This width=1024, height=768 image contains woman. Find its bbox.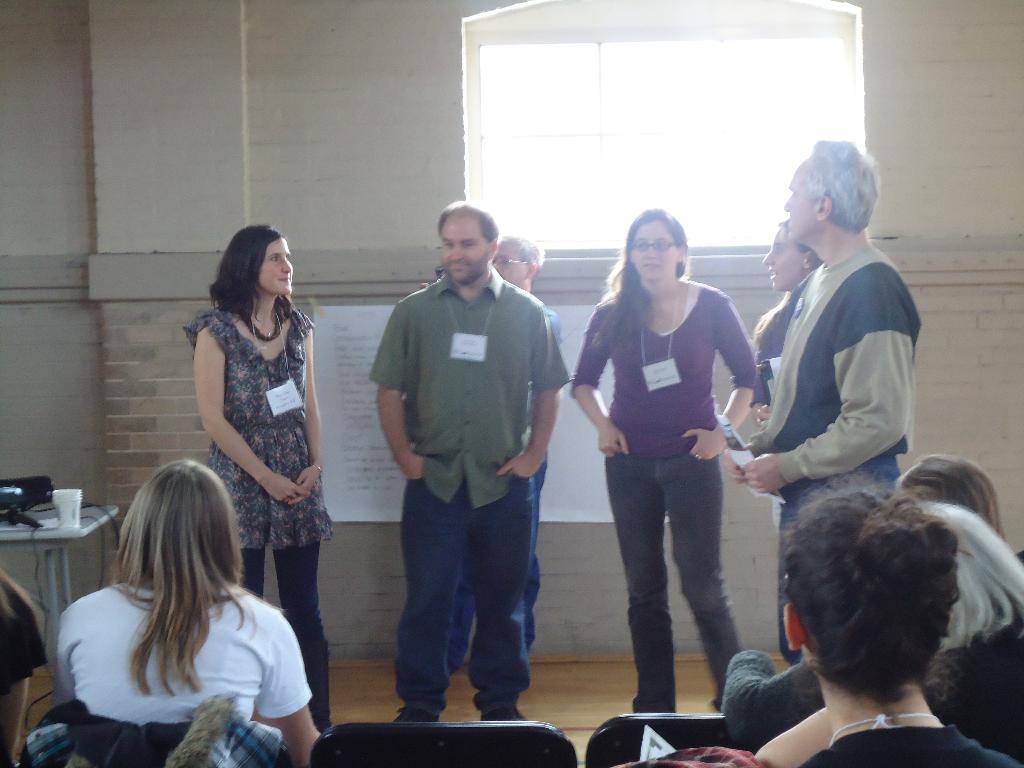
box=[798, 460, 1023, 767].
